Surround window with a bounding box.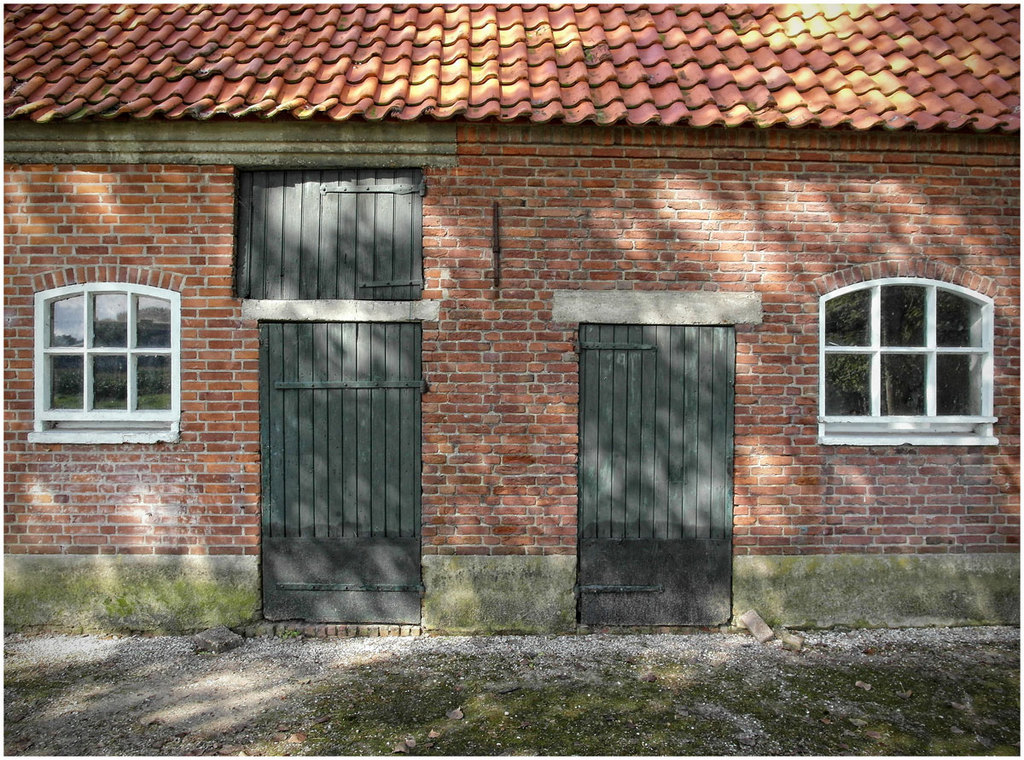
814,276,998,449.
